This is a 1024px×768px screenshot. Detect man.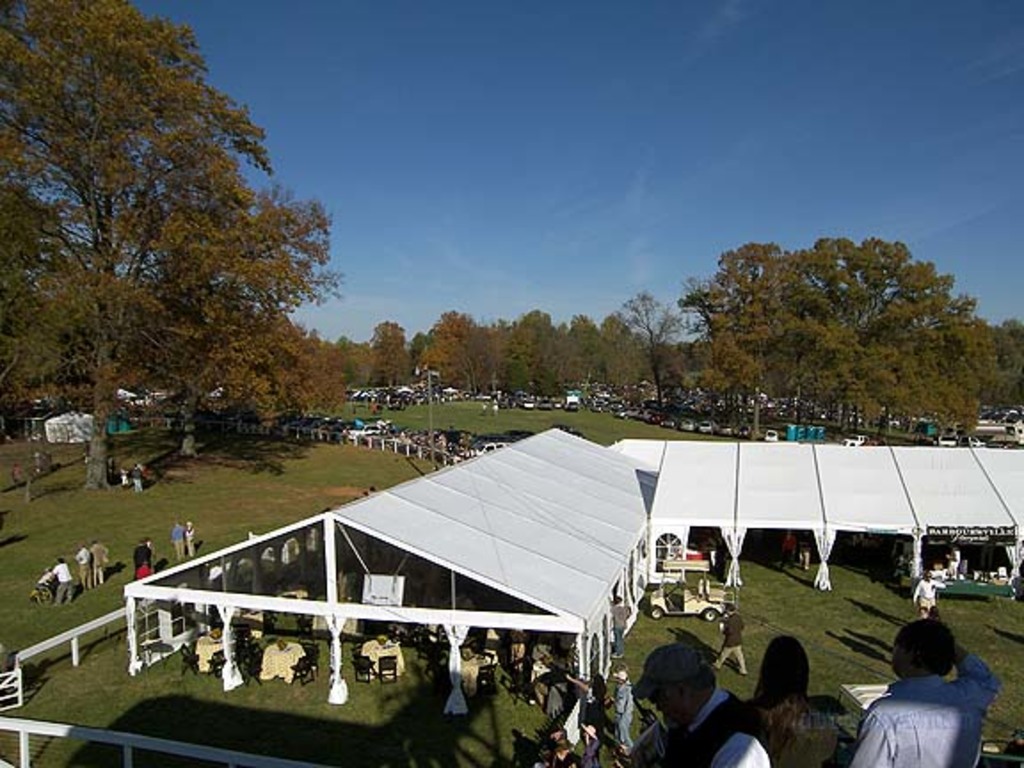
[855,624,1017,766].
